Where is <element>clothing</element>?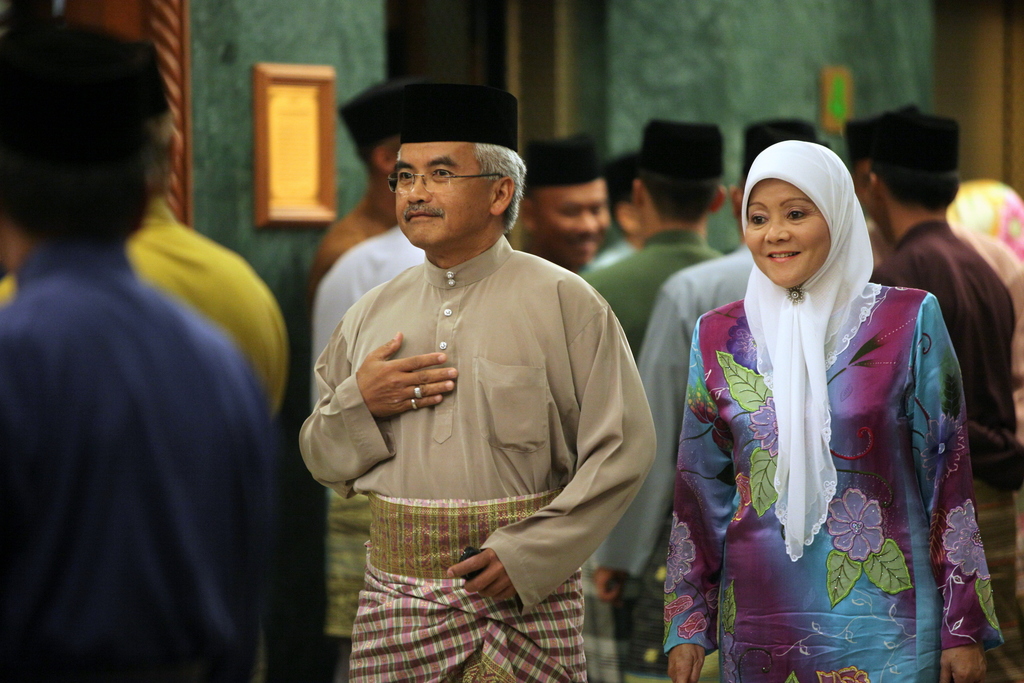
x1=595 y1=236 x2=752 y2=580.
